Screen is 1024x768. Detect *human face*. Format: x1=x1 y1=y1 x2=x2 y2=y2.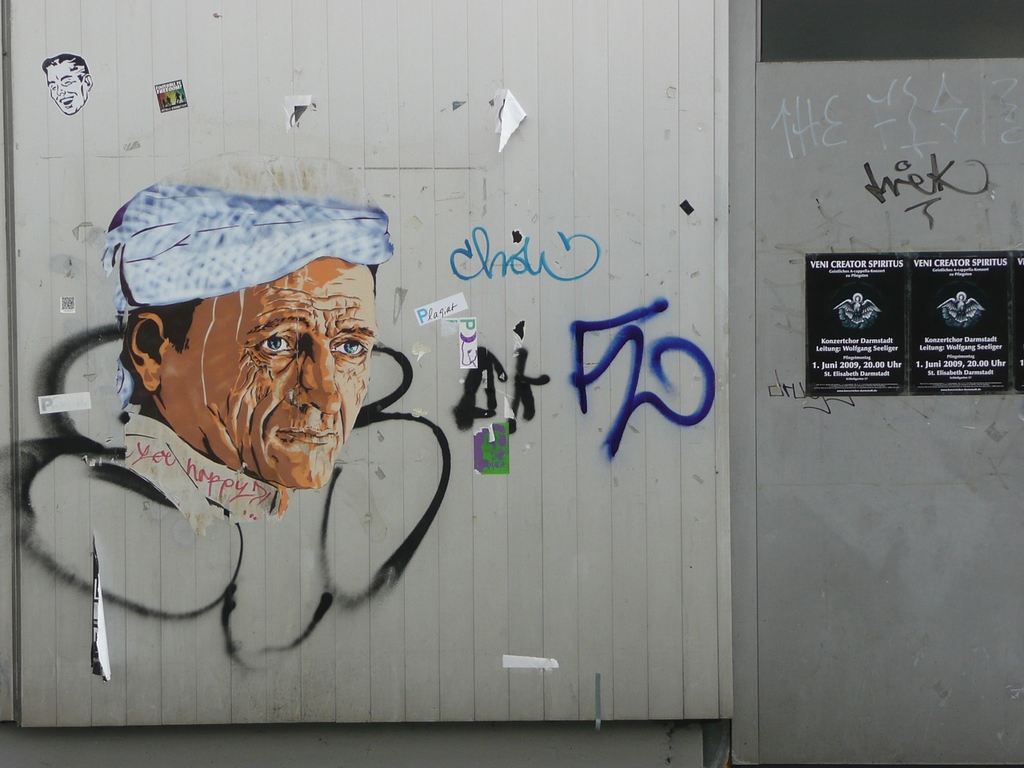
x1=164 y1=252 x2=384 y2=498.
